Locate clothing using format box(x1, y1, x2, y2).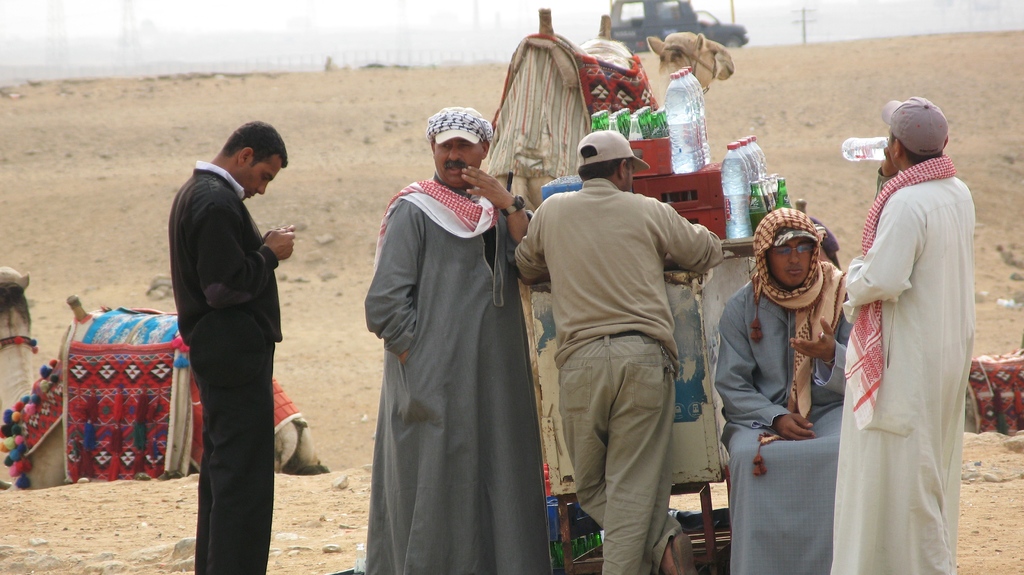
box(358, 132, 550, 574).
